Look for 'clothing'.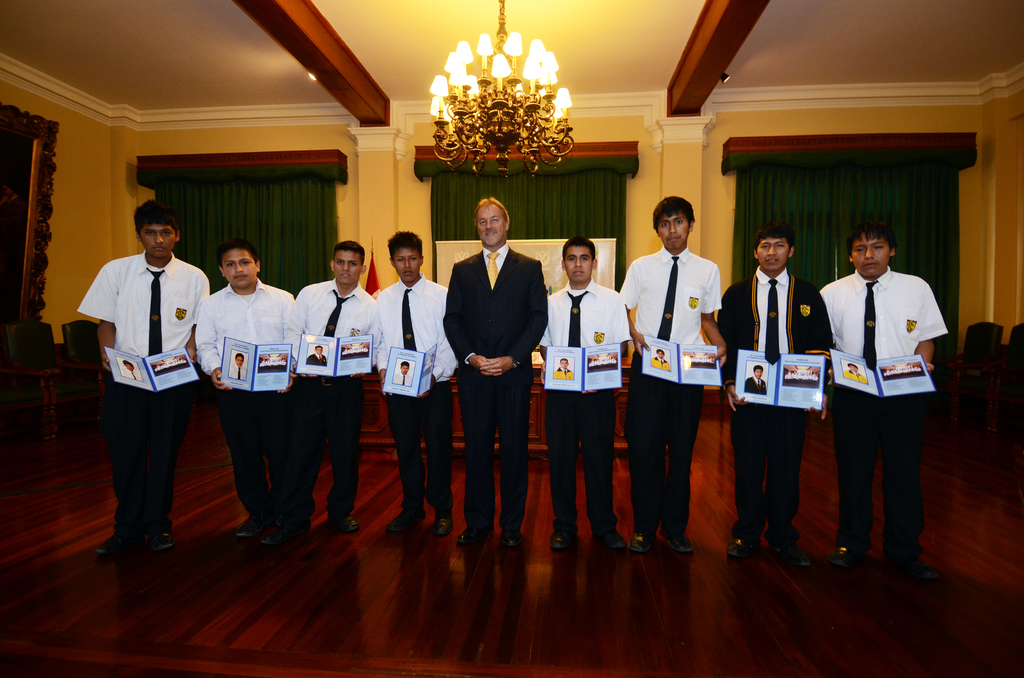
Found: x1=292 y1=276 x2=397 y2=523.
